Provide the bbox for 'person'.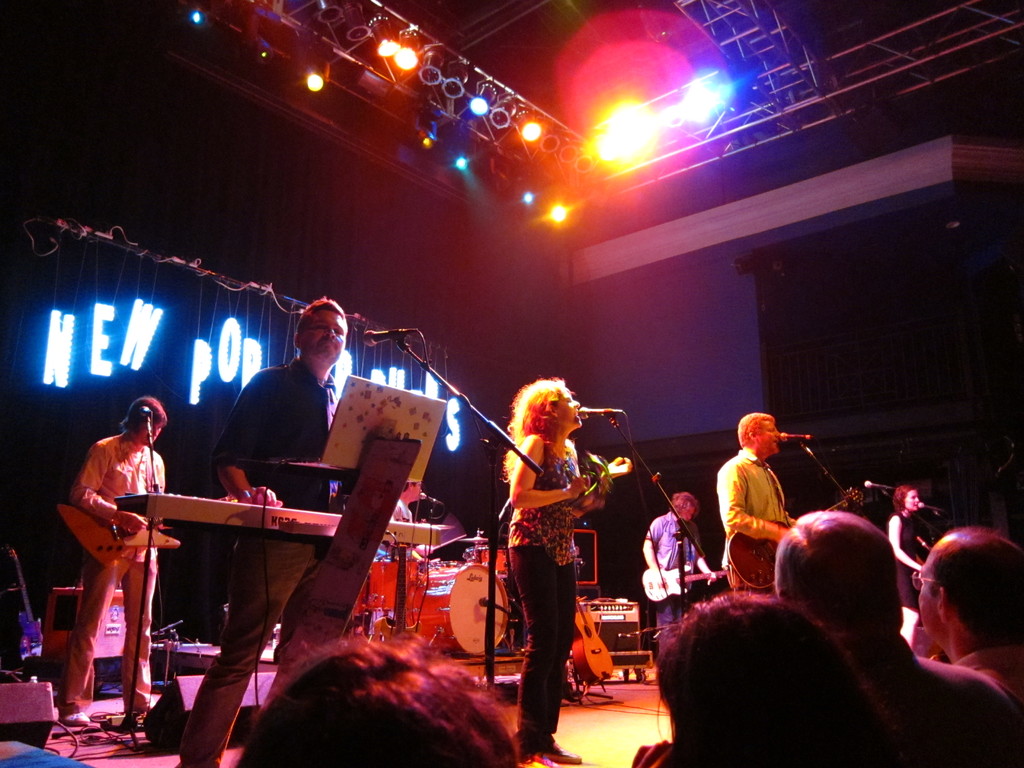
<region>643, 488, 714, 633</region>.
